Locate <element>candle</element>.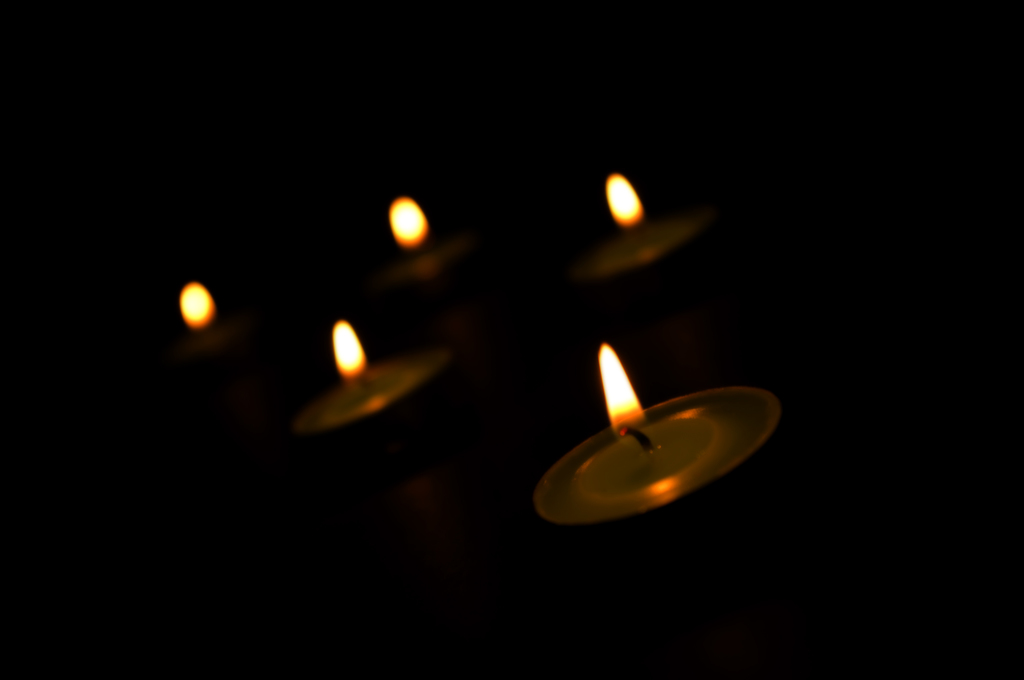
Bounding box: l=293, t=314, r=449, b=430.
